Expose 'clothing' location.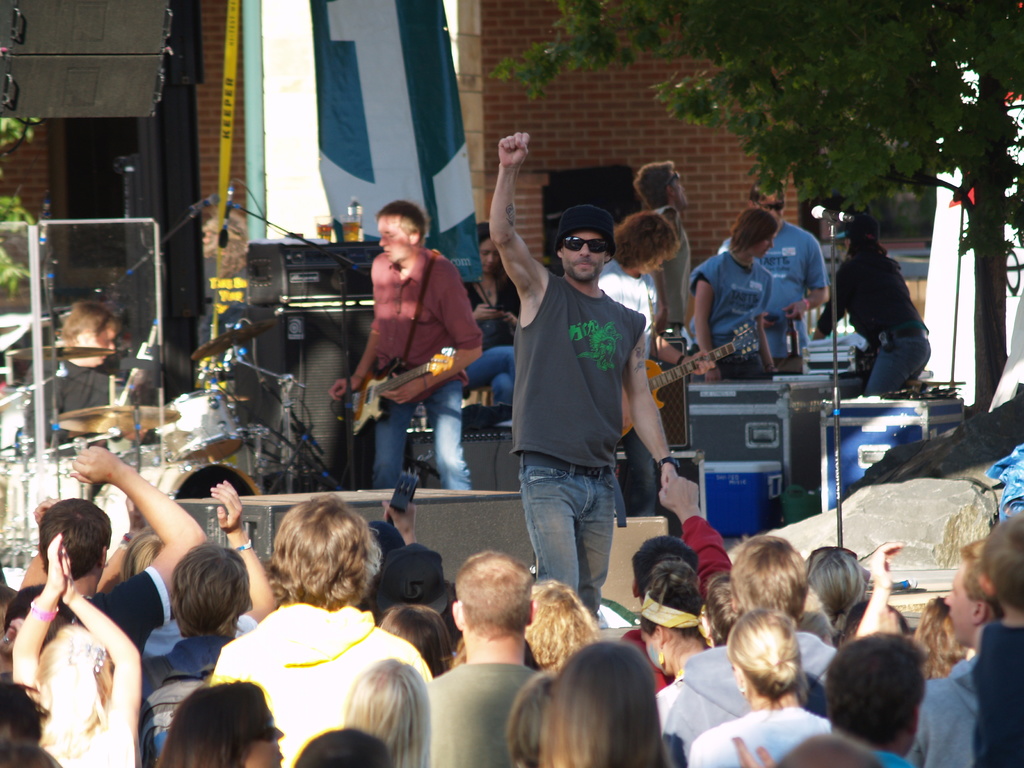
Exposed at {"left": 212, "top": 598, "right": 435, "bottom": 767}.
